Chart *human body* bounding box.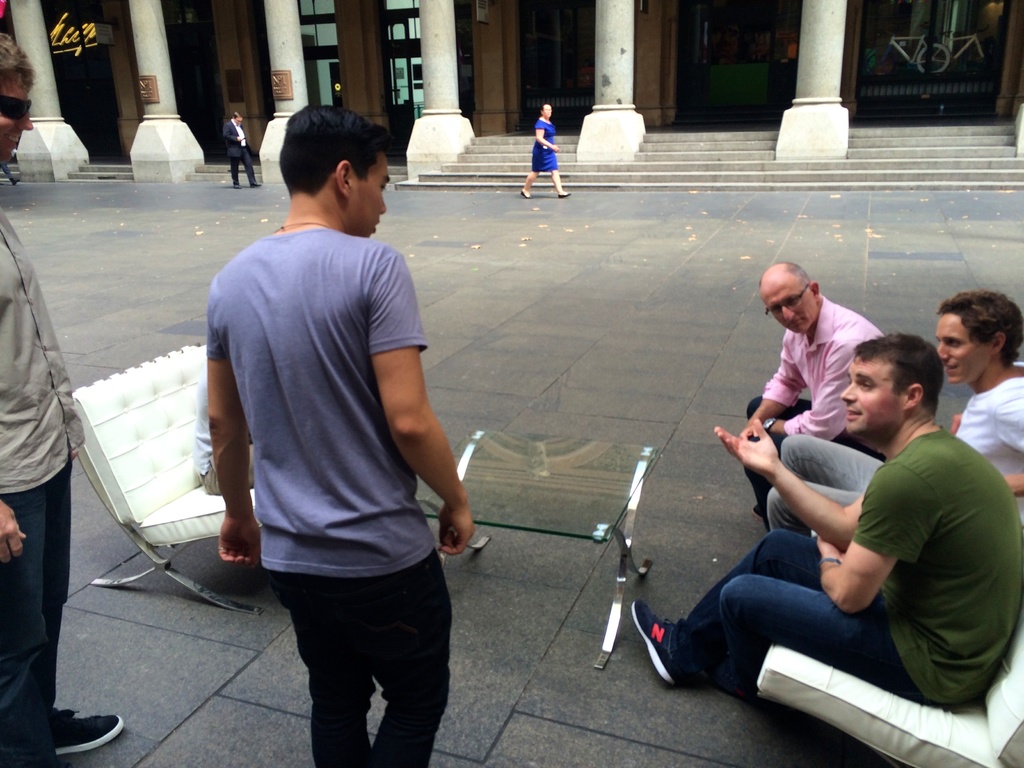
Charted: BBox(766, 363, 1023, 532).
